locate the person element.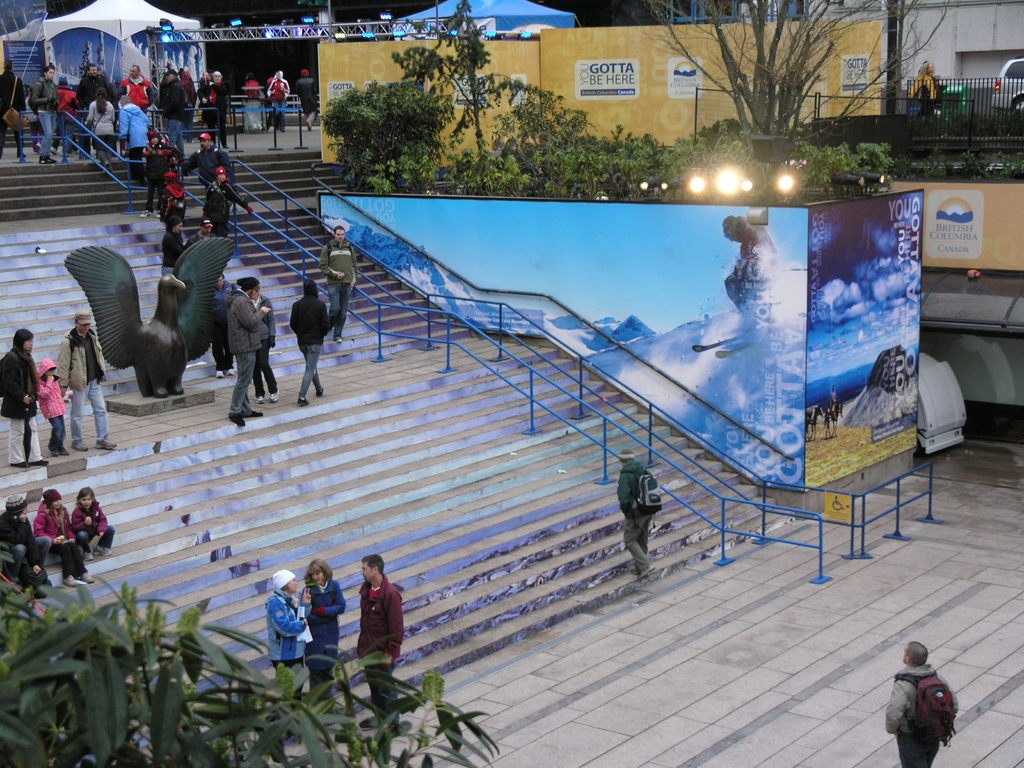
Element bbox: [left=0, top=495, right=53, bottom=597].
